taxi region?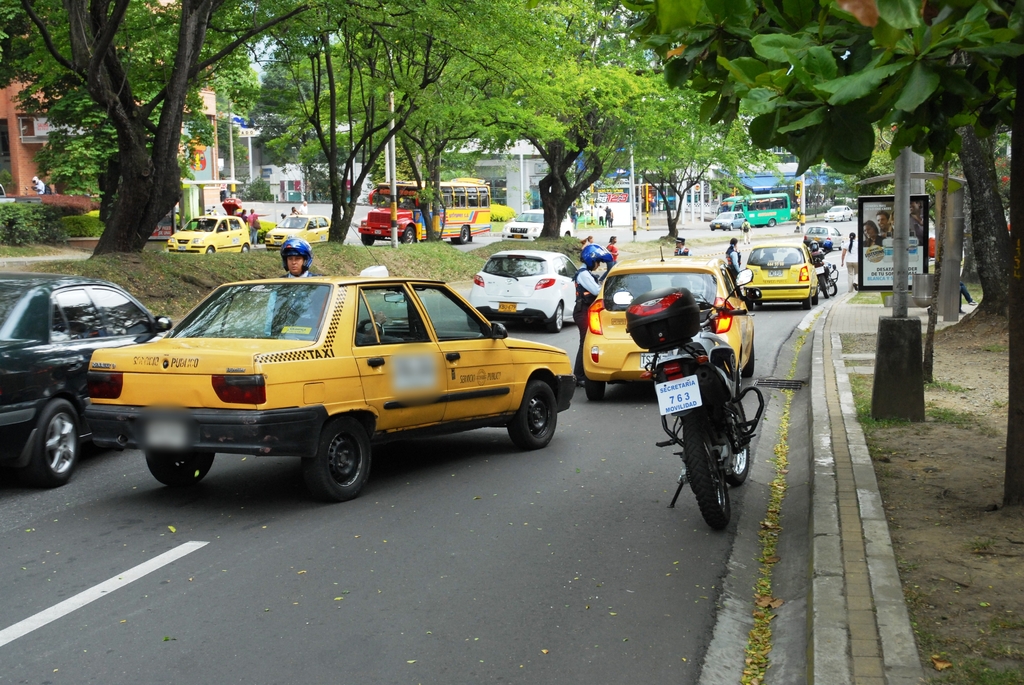
detection(579, 248, 753, 398)
